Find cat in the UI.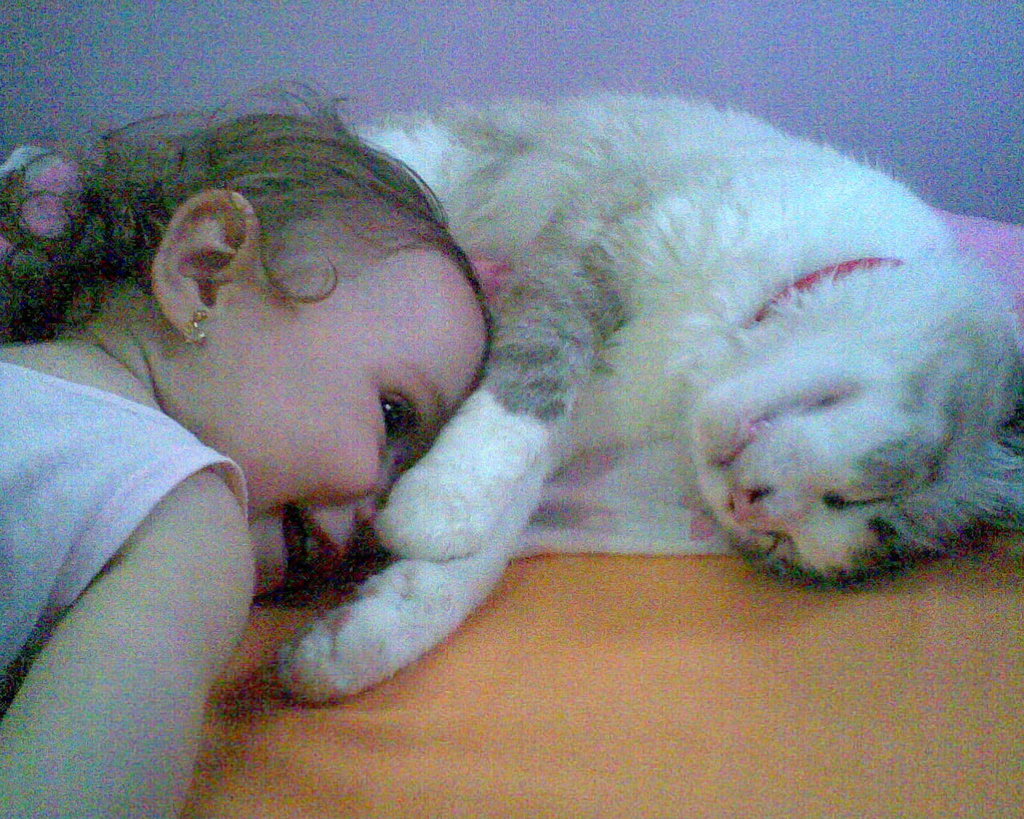
UI element at x1=271 y1=85 x2=1023 y2=701.
